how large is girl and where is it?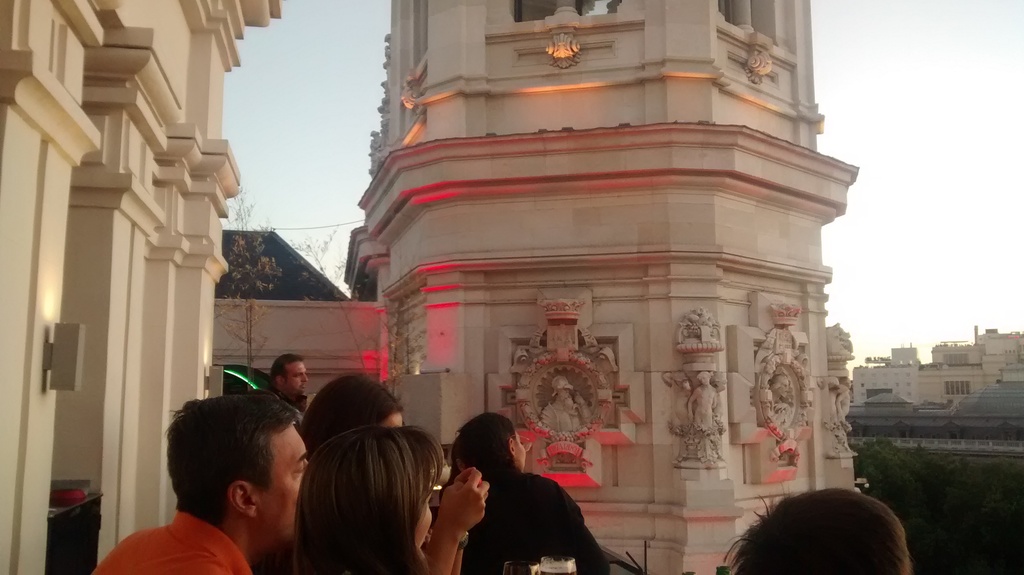
Bounding box: box=[451, 410, 529, 482].
